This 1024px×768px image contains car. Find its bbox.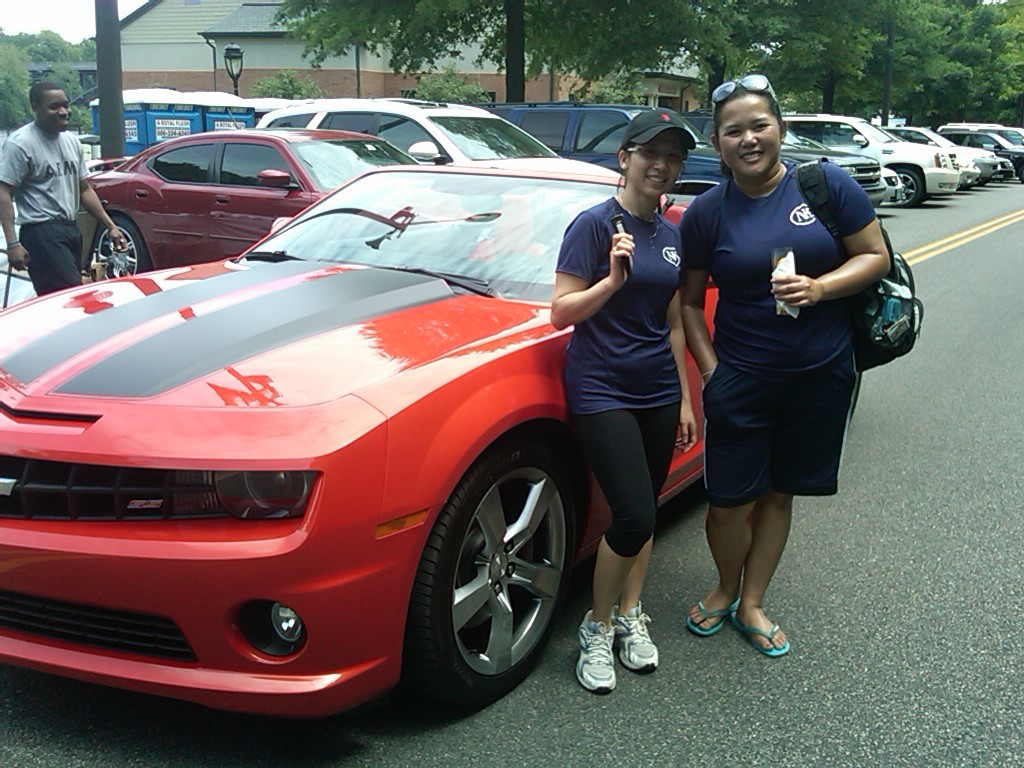
83,109,417,280.
